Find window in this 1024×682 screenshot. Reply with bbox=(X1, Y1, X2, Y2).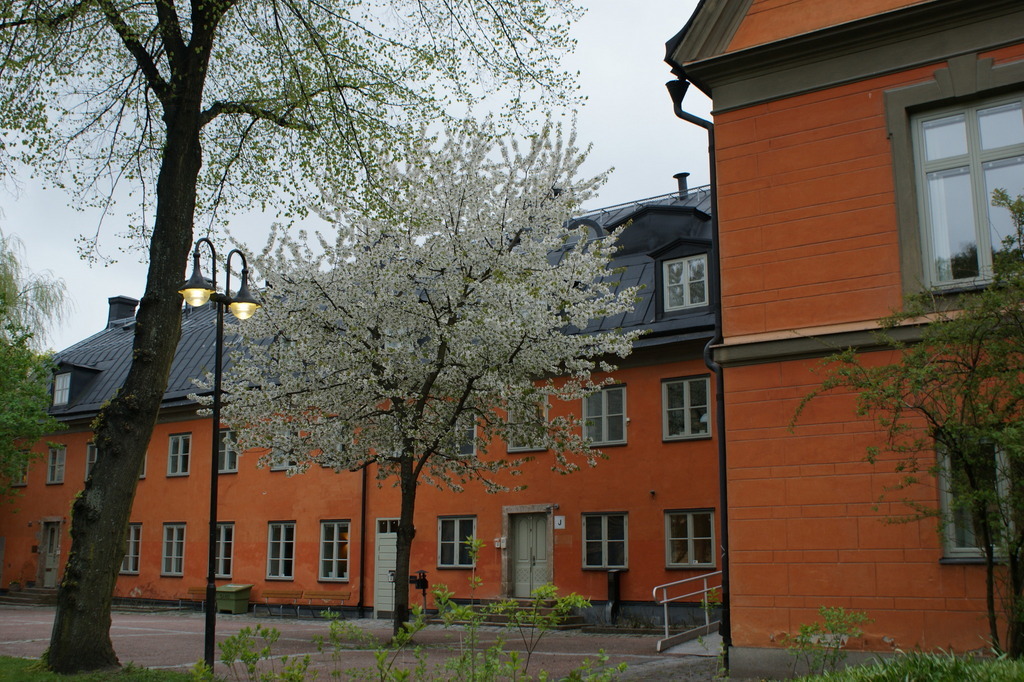
bbox=(40, 516, 60, 584).
